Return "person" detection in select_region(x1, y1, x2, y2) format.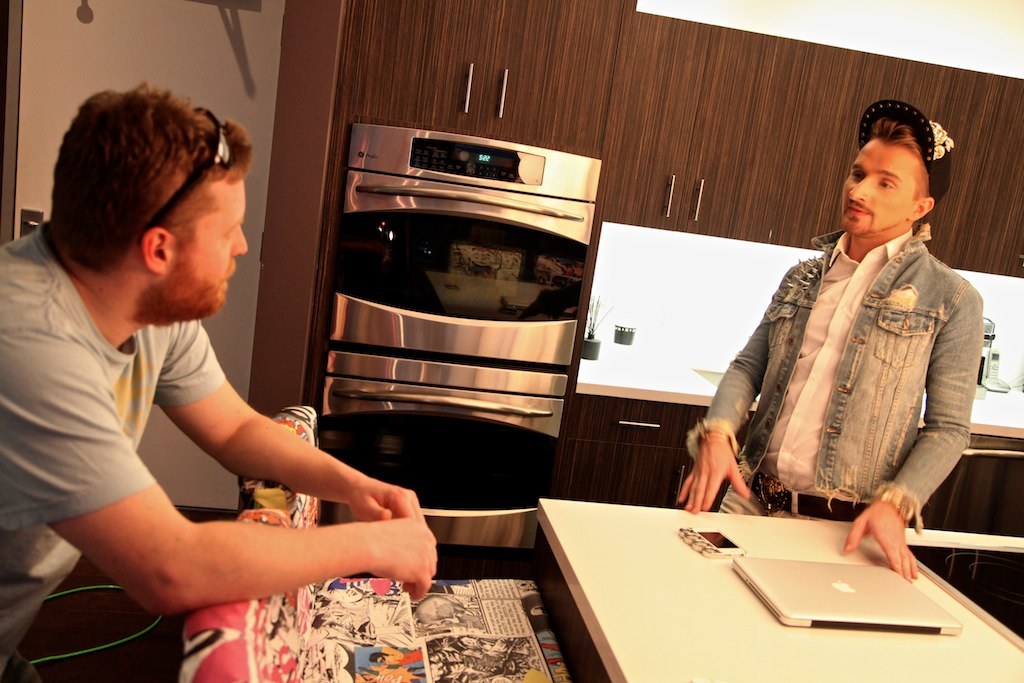
select_region(730, 118, 992, 601).
